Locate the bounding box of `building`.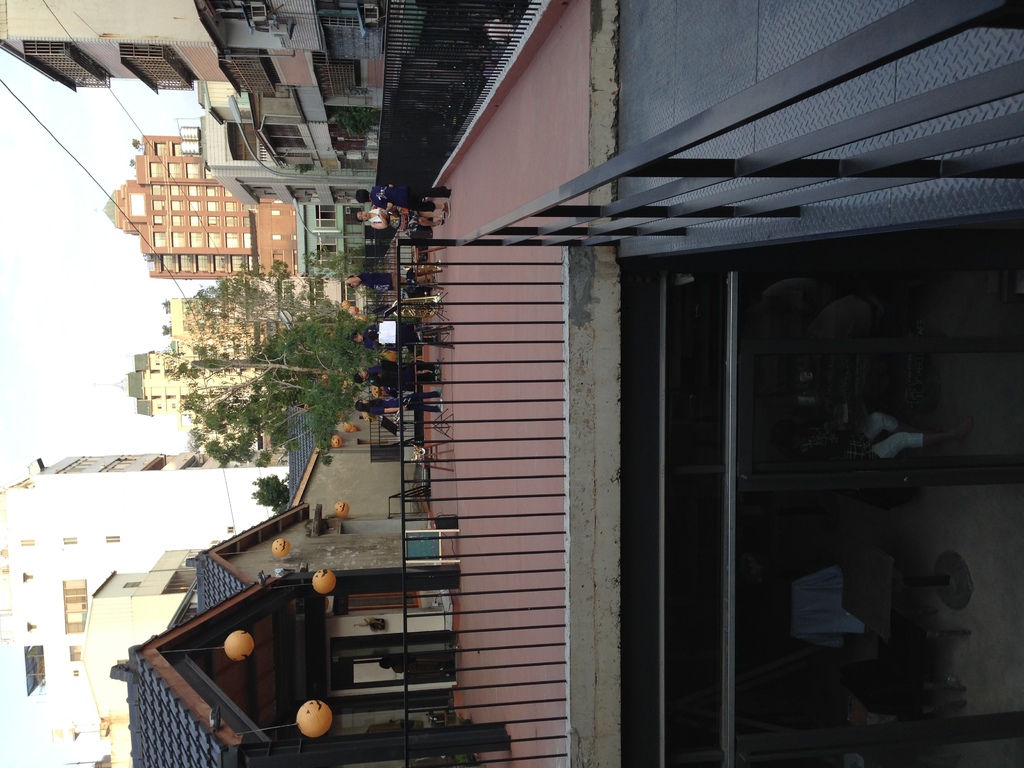
Bounding box: BBox(0, 451, 292, 737).
